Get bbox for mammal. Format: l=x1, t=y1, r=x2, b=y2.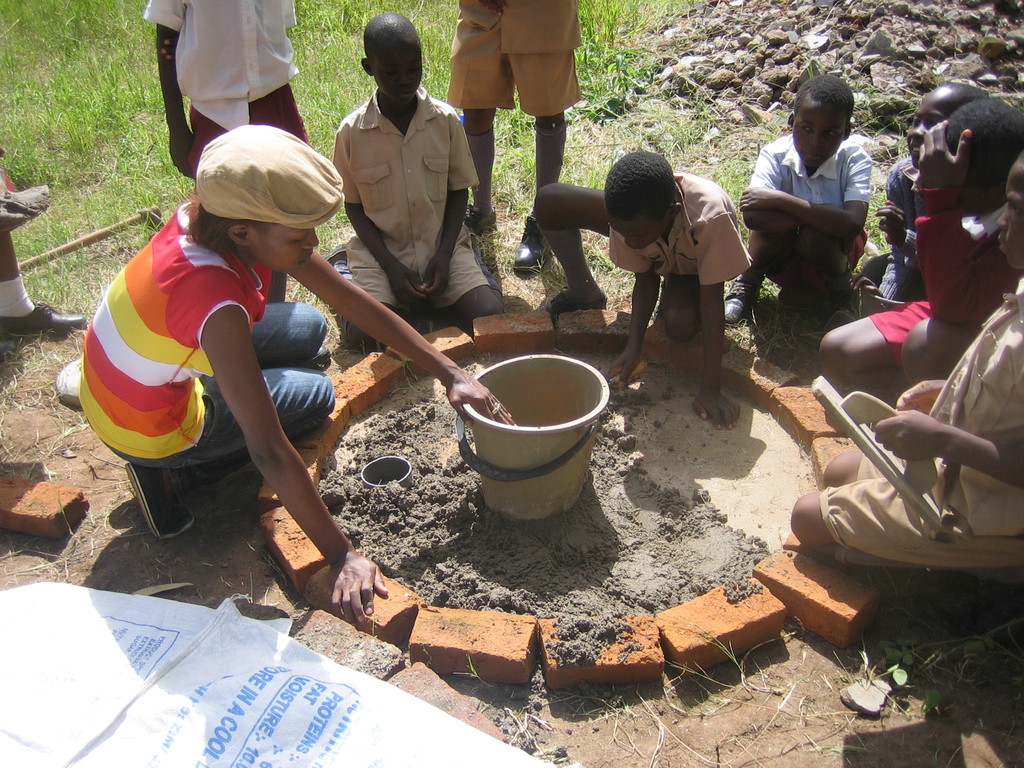
l=529, t=146, r=754, b=433.
